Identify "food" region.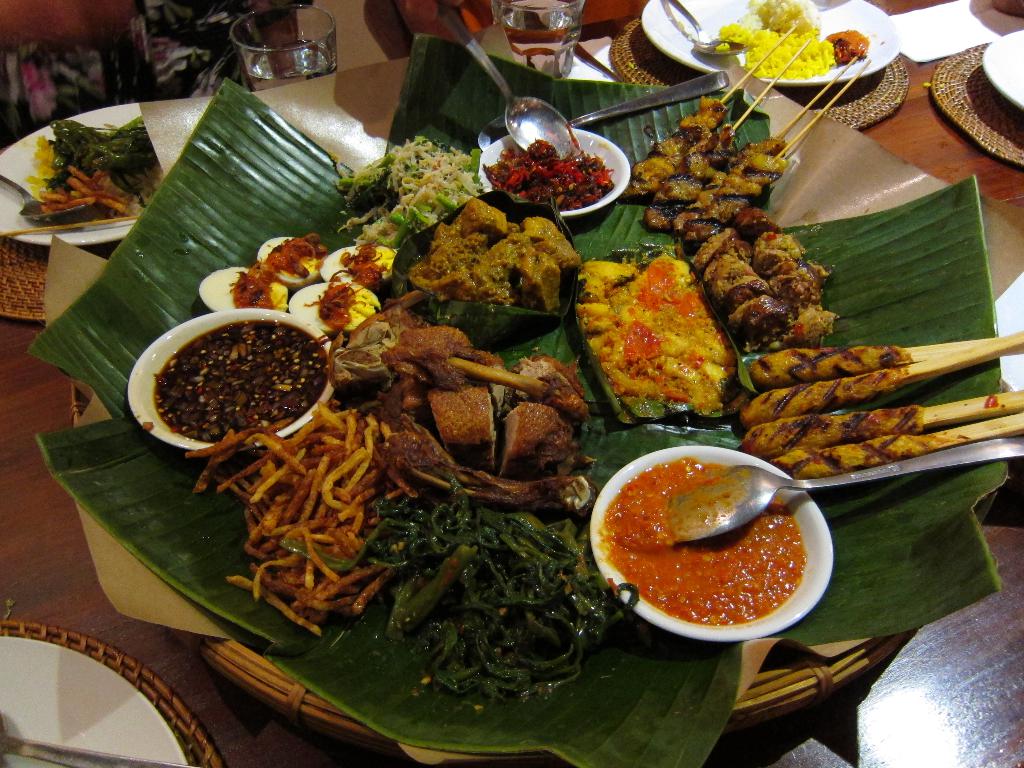
Region: x1=597 y1=442 x2=838 y2=636.
